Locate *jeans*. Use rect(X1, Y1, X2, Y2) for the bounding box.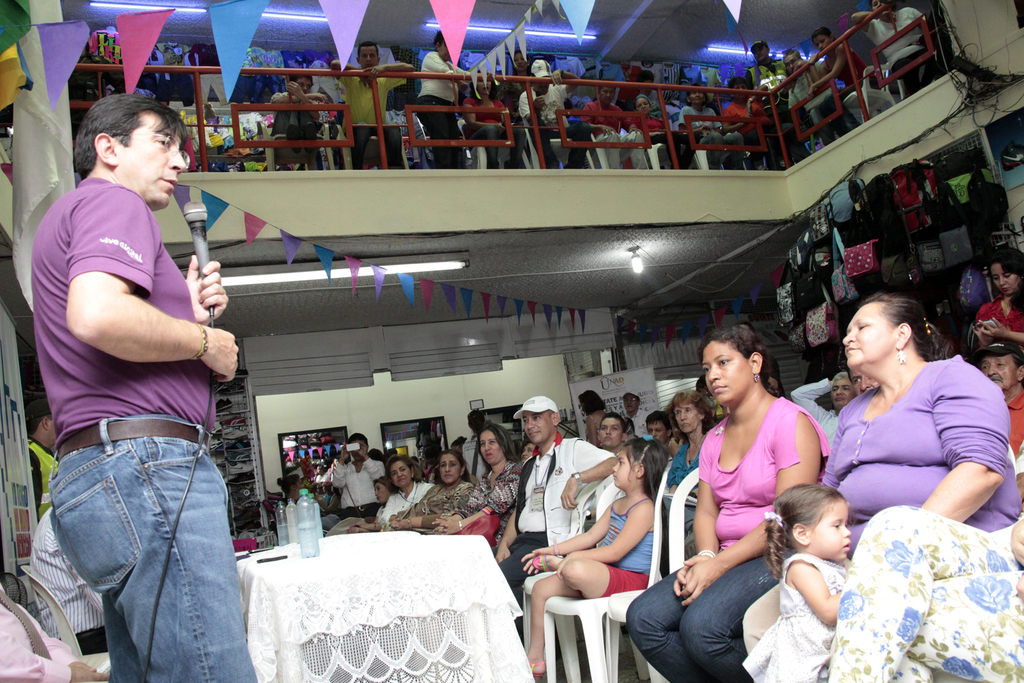
rect(692, 129, 746, 170).
